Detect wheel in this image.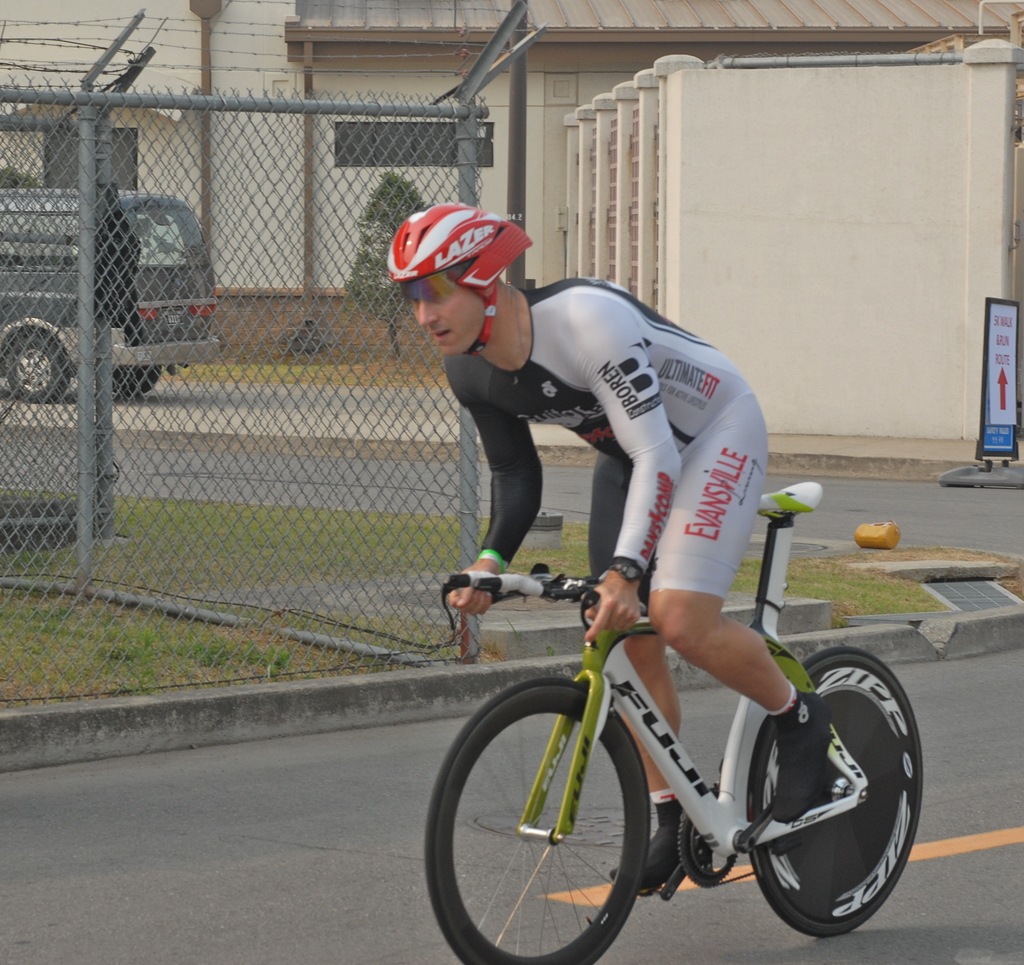
Detection: 747/650/921/935.
